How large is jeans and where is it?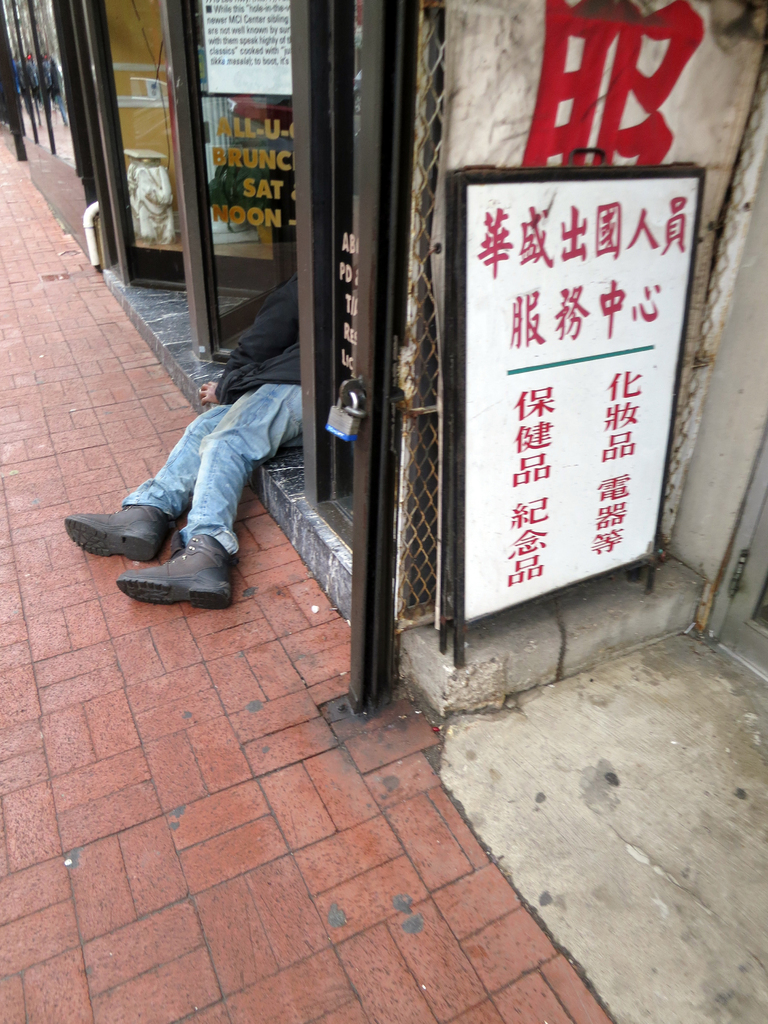
Bounding box: [left=123, top=382, right=308, bottom=557].
